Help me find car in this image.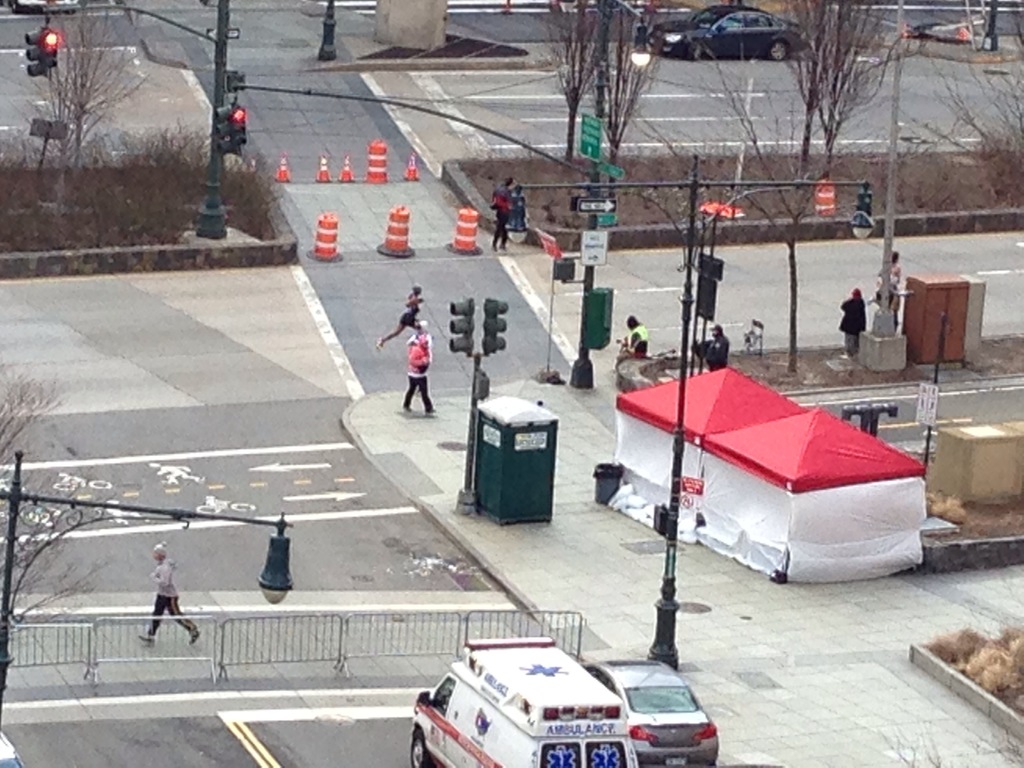
Found it: <box>578,655,729,767</box>.
